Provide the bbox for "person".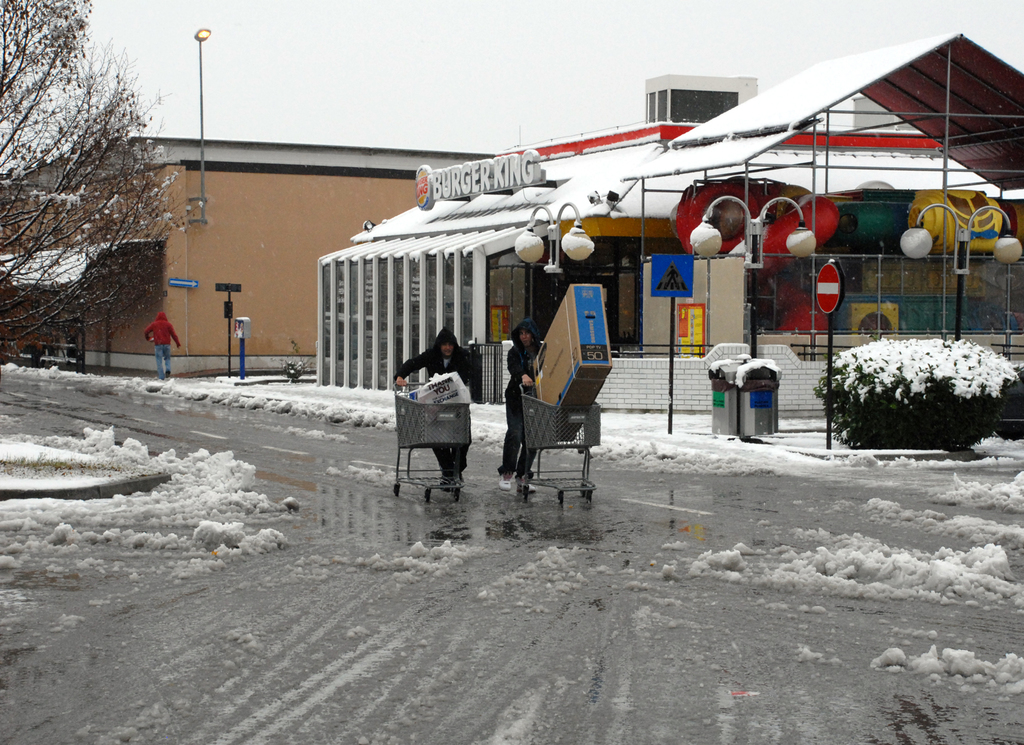
locate(143, 309, 184, 379).
